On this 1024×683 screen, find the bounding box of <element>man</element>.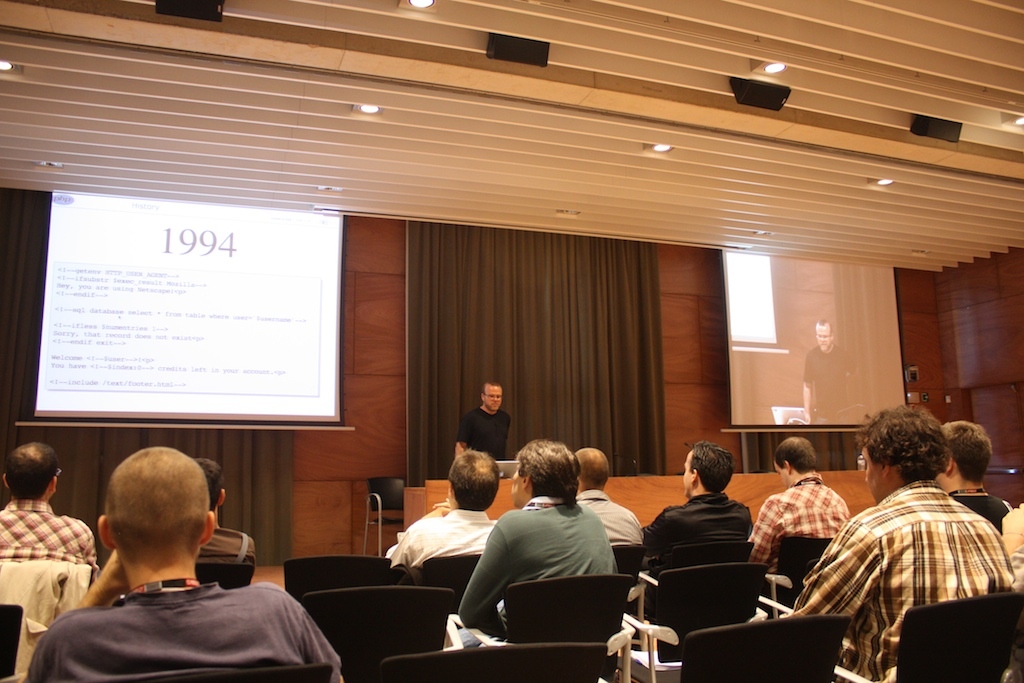
Bounding box: crop(1000, 505, 1023, 589).
